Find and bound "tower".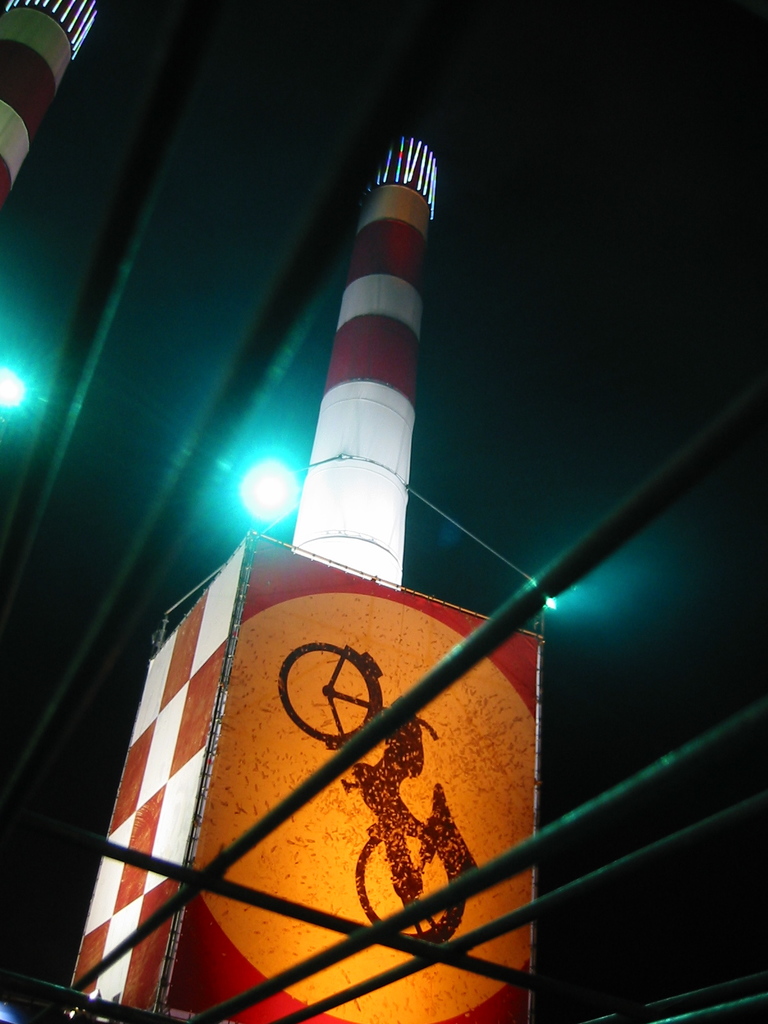
Bound: <region>0, 0, 119, 209</region>.
